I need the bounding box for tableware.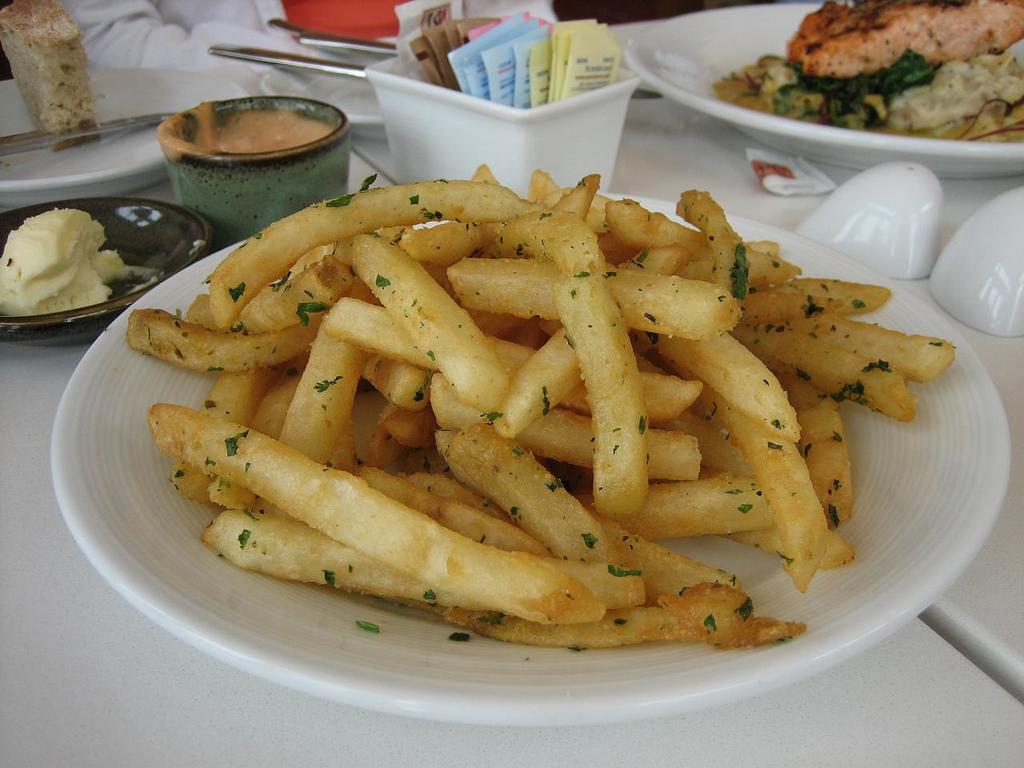
Here it is: (7, 63, 254, 199).
